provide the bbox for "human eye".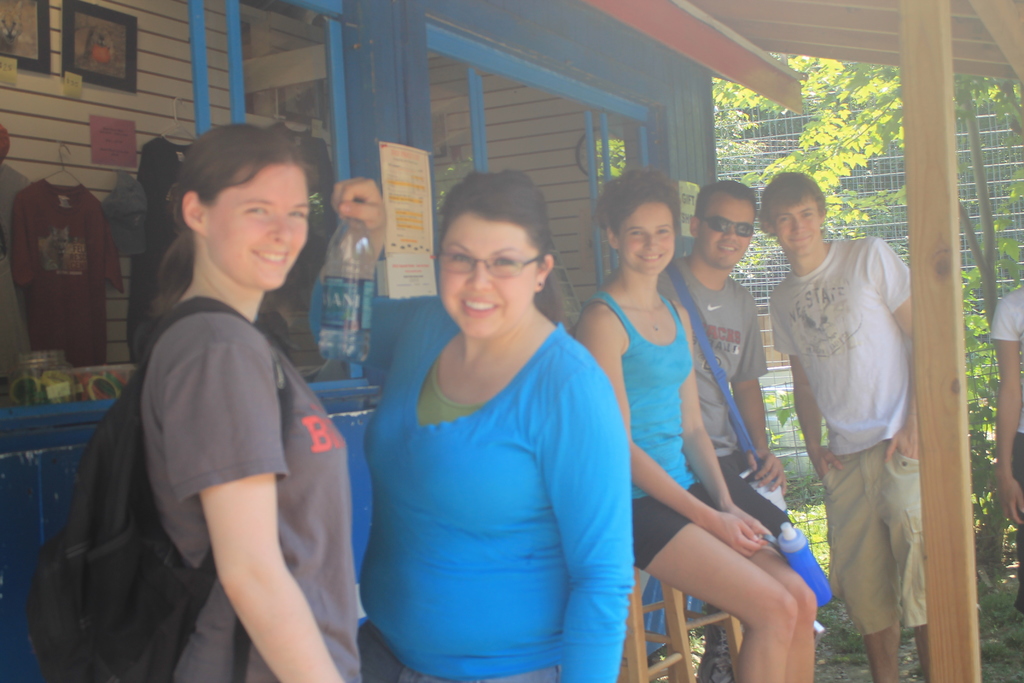
[x1=293, y1=210, x2=307, y2=224].
